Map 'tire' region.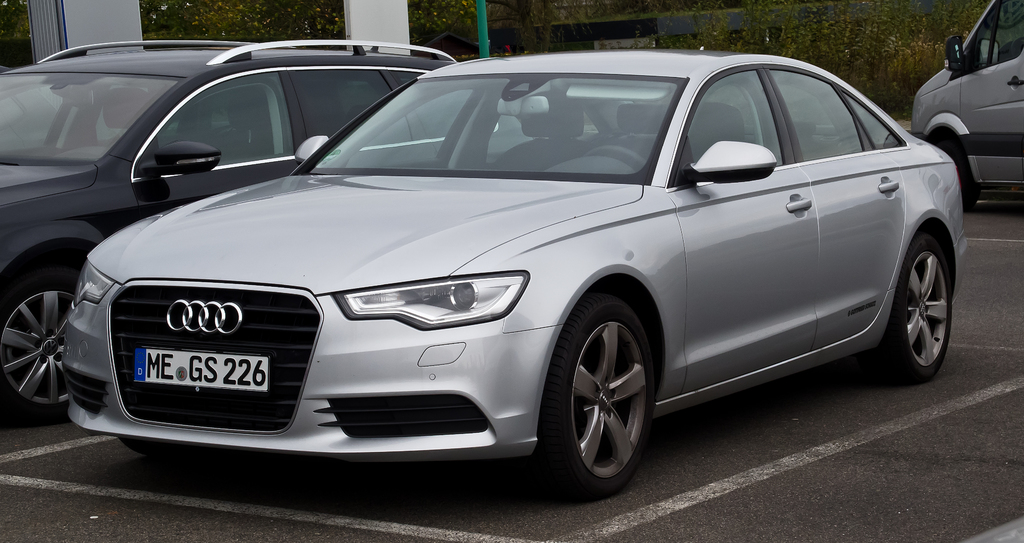
Mapped to Rect(936, 134, 980, 210).
